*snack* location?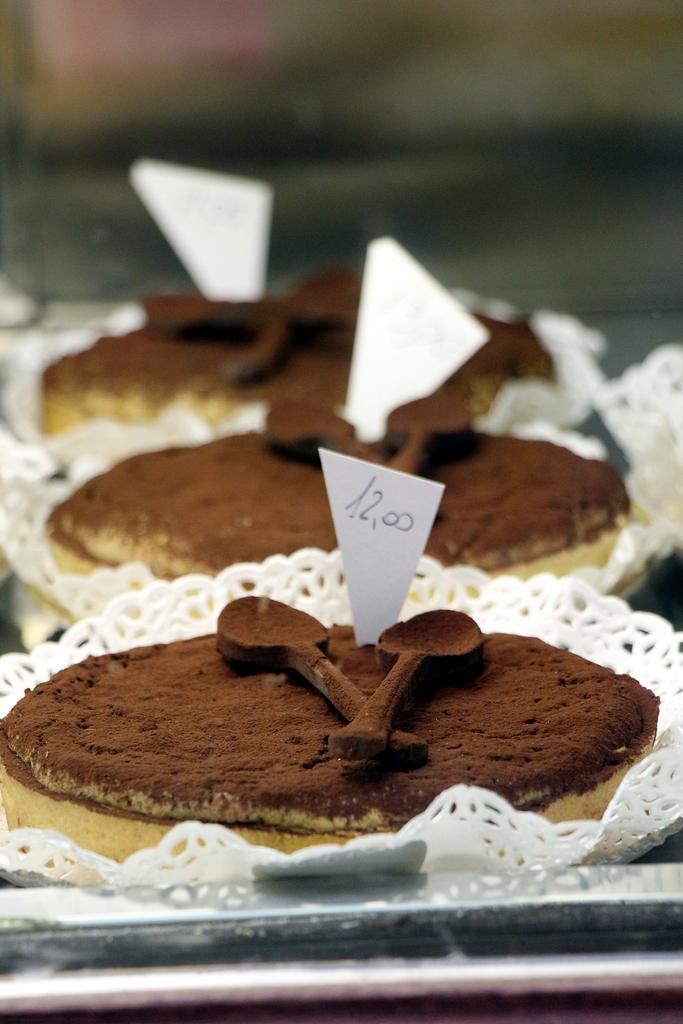
(left=0, top=582, right=668, bottom=874)
